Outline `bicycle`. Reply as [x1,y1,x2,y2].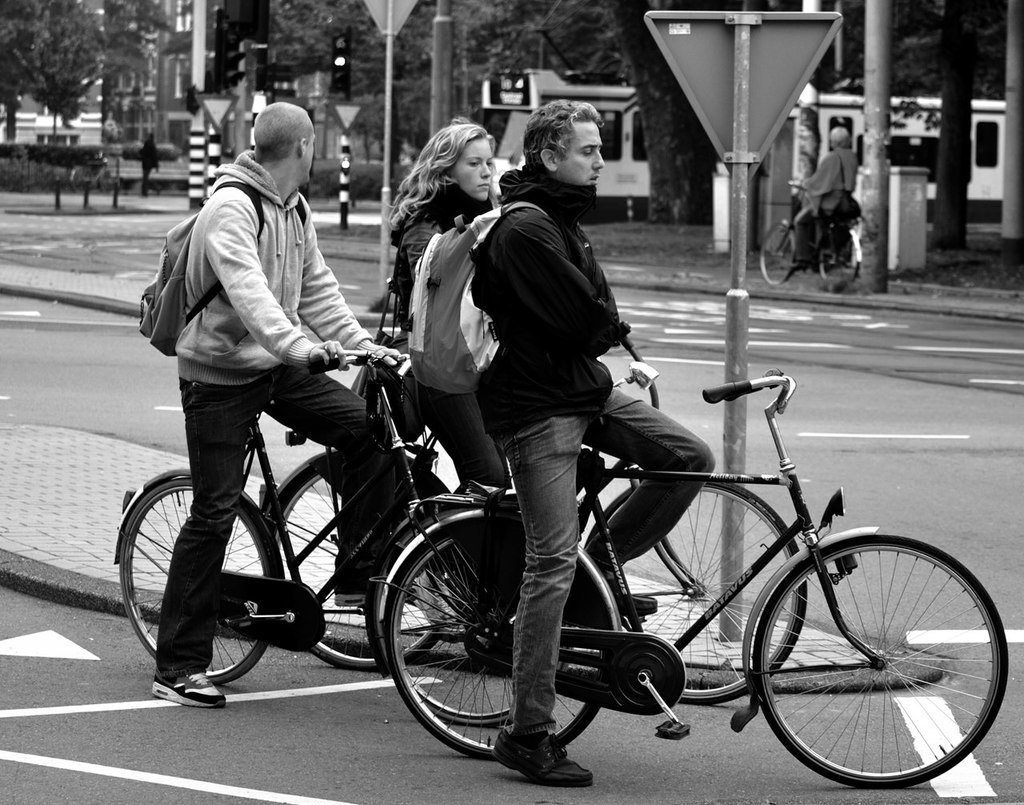
[746,178,866,303].
